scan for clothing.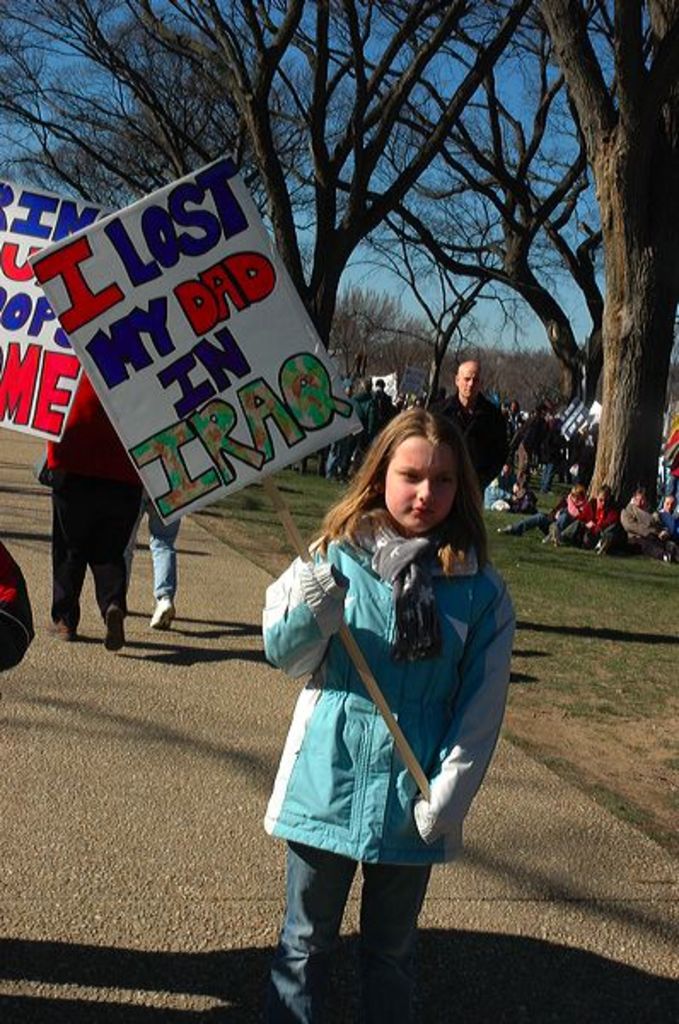
Scan result: rect(49, 463, 140, 633).
